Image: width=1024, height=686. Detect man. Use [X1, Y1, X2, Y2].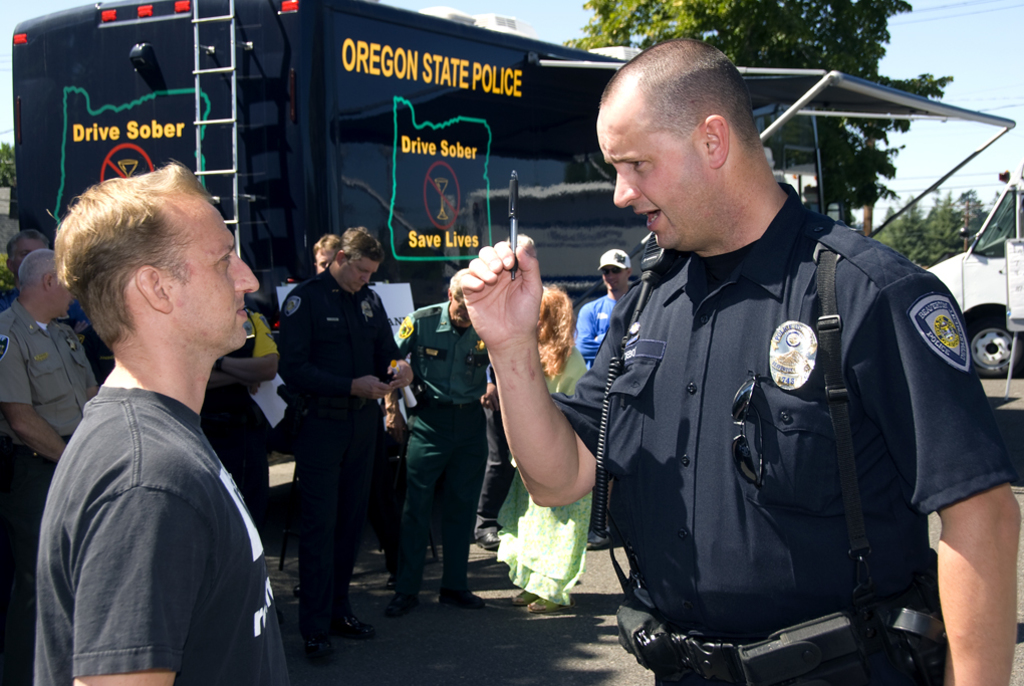
[391, 268, 494, 609].
